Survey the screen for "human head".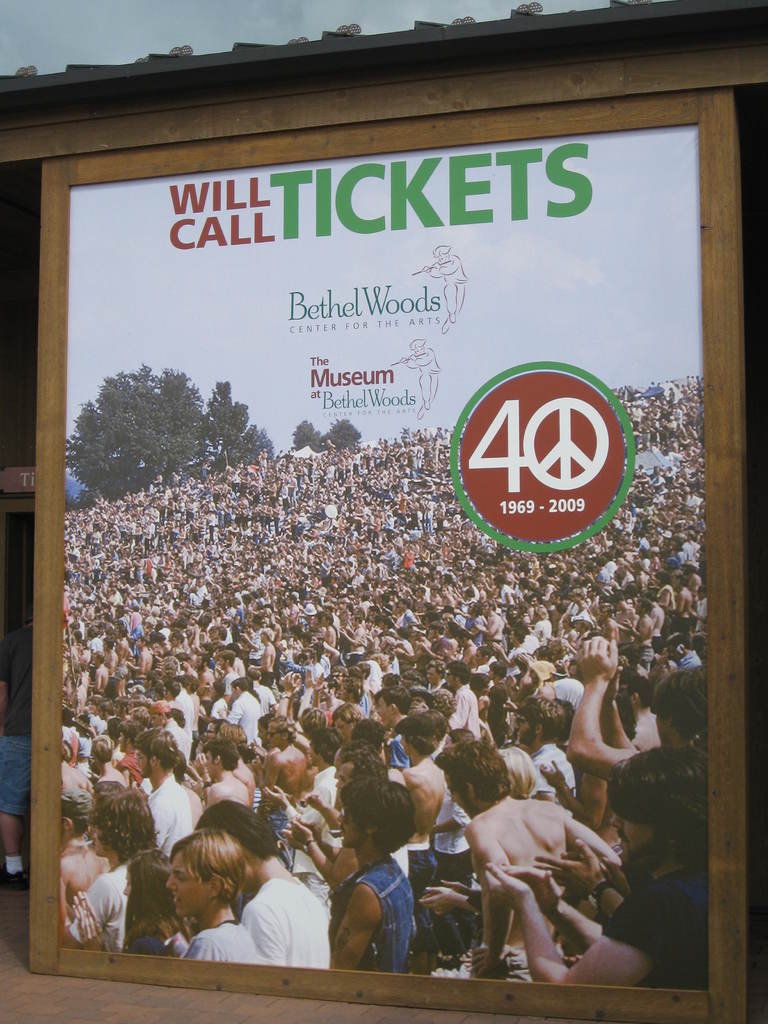
Survey found: x1=441, y1=728, x2=478, y2=755.
